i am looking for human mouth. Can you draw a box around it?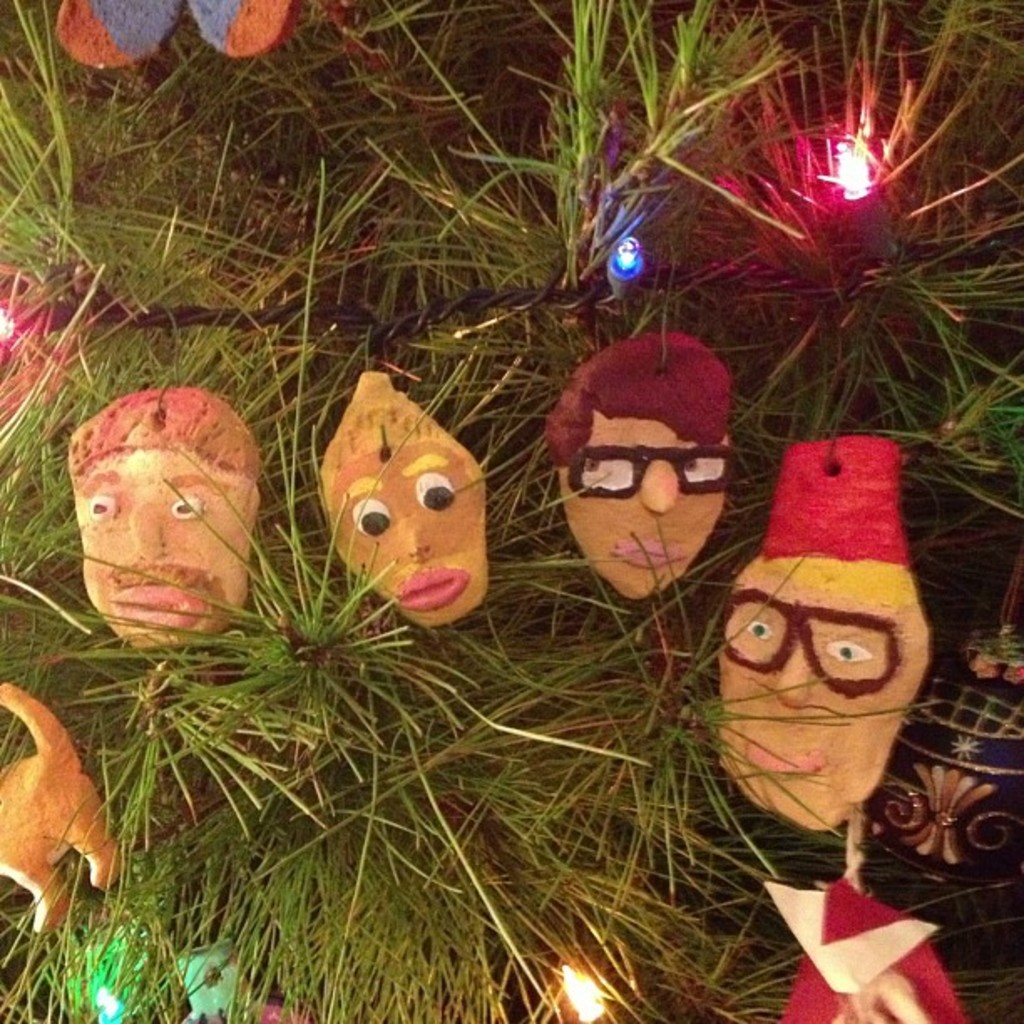
Sure, the bounding box is bbox(403, 569, 465, 611).
